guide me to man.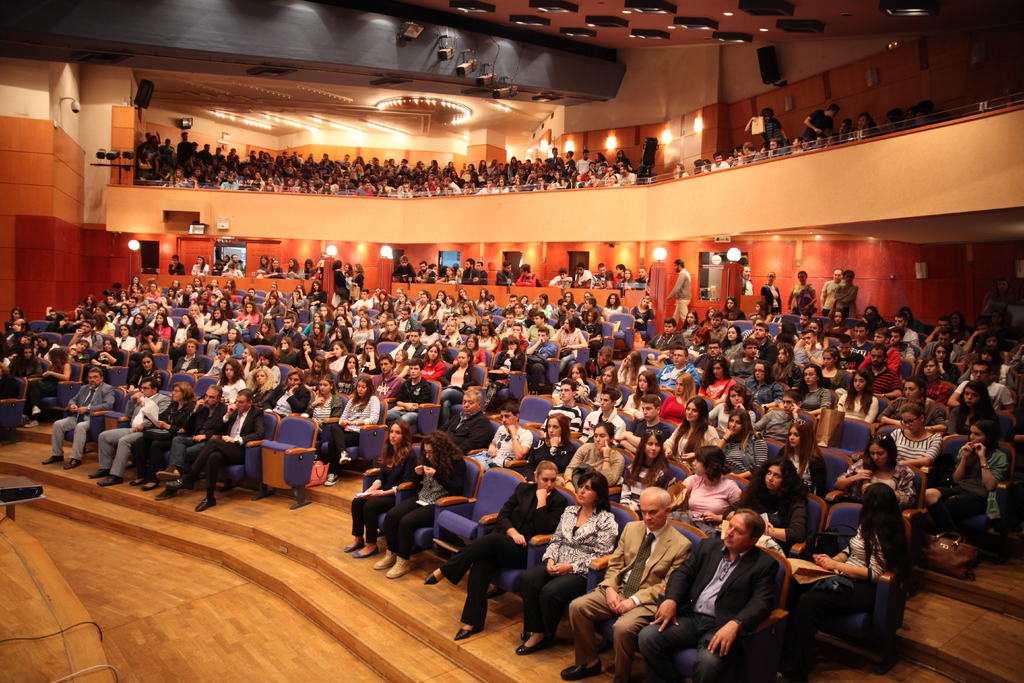
Guidance: locate(640, 505, 790, 682).
